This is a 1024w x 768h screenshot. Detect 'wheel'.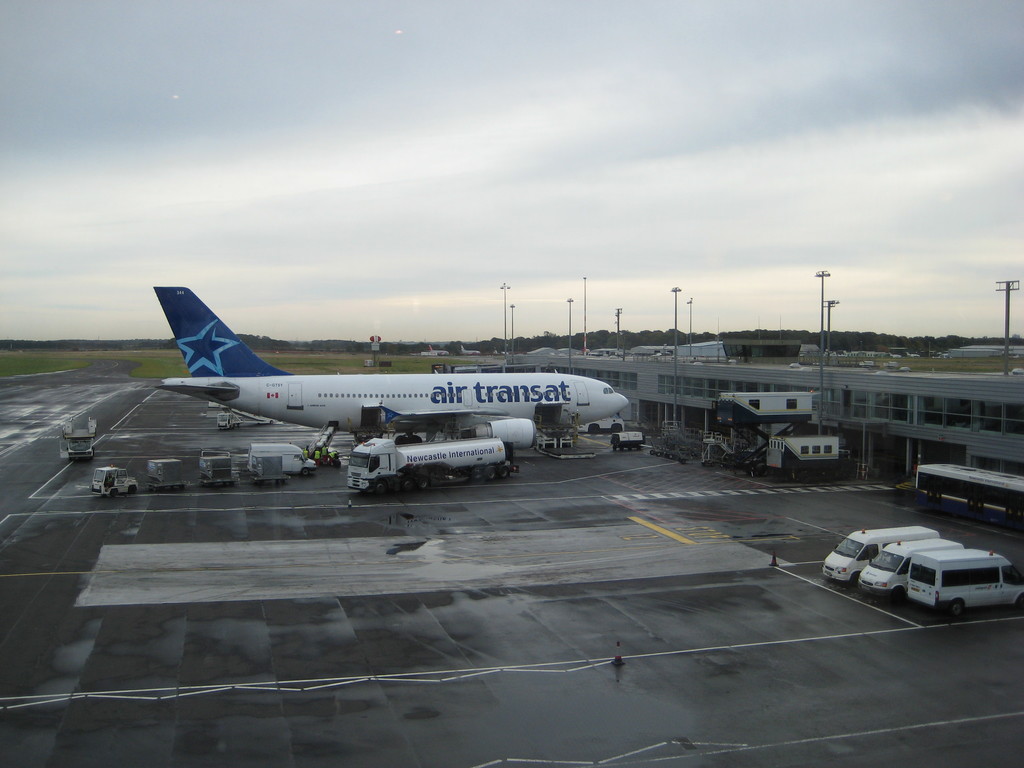
629,442,630,451.
